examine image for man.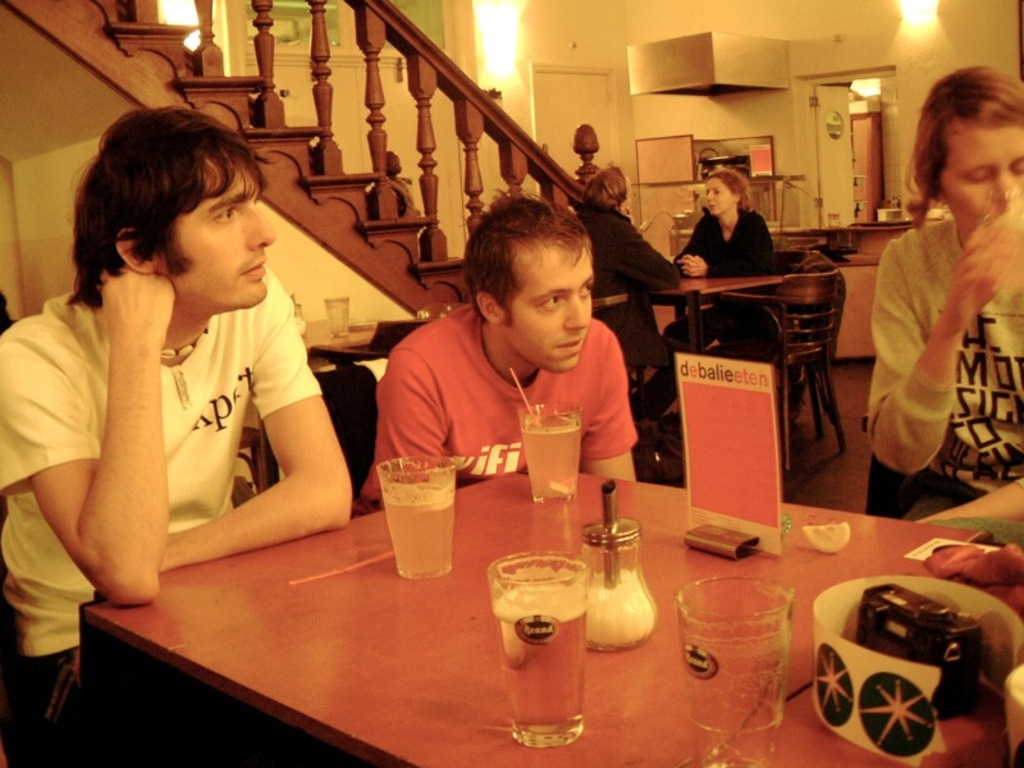
Examination result: rect(356, 187, 643, 524).
